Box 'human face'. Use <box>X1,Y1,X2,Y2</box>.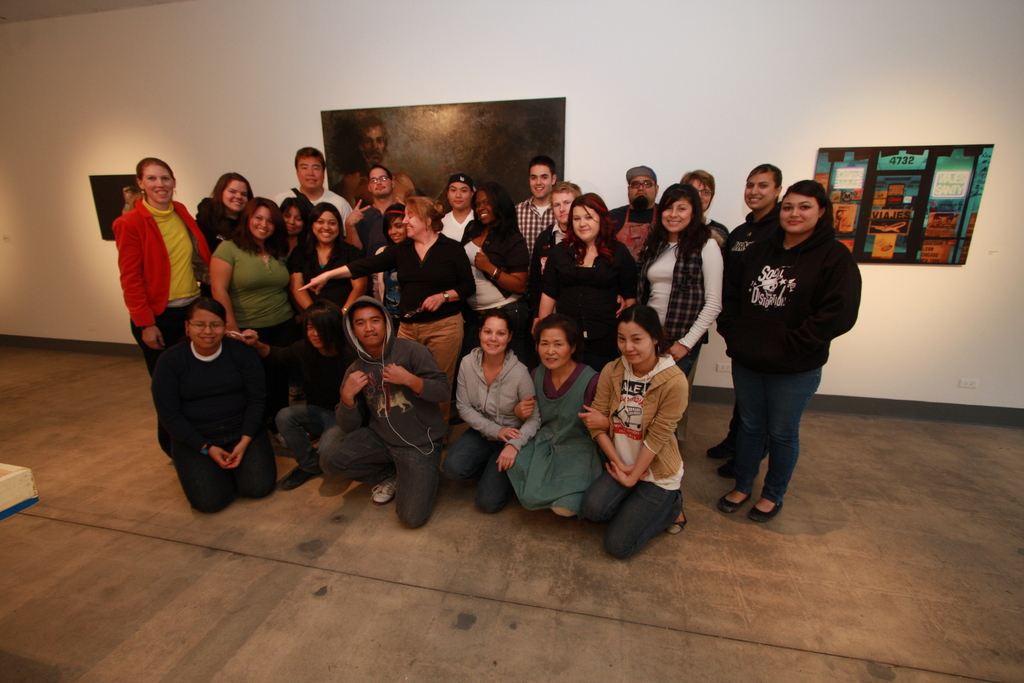
<box>354,309,384,346</box>.
